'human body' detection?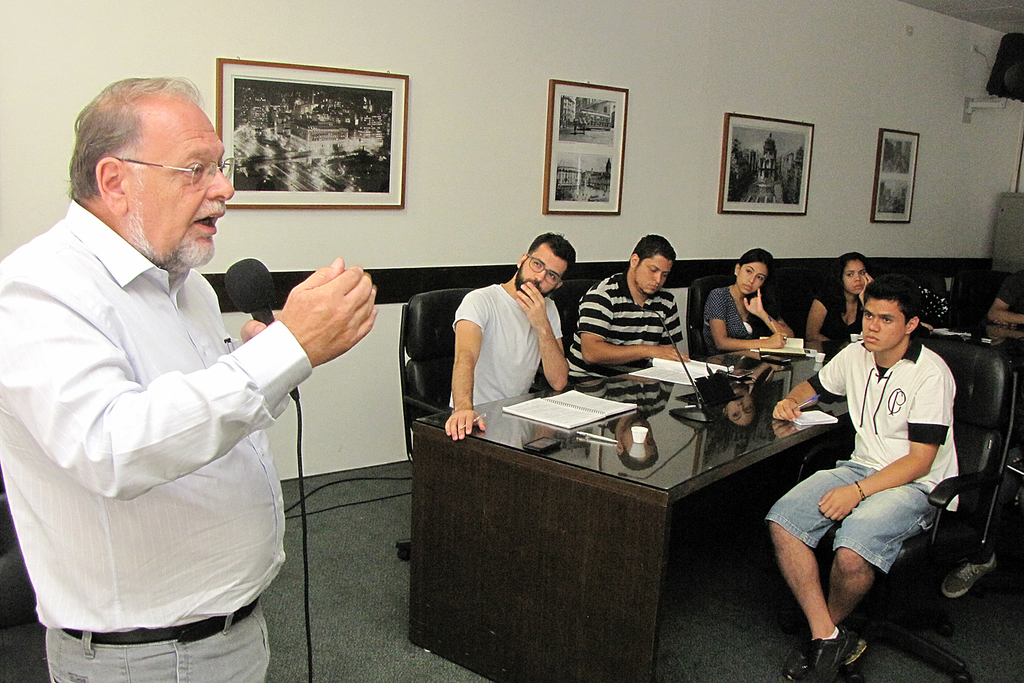
region(809, 273, 872, 344)
